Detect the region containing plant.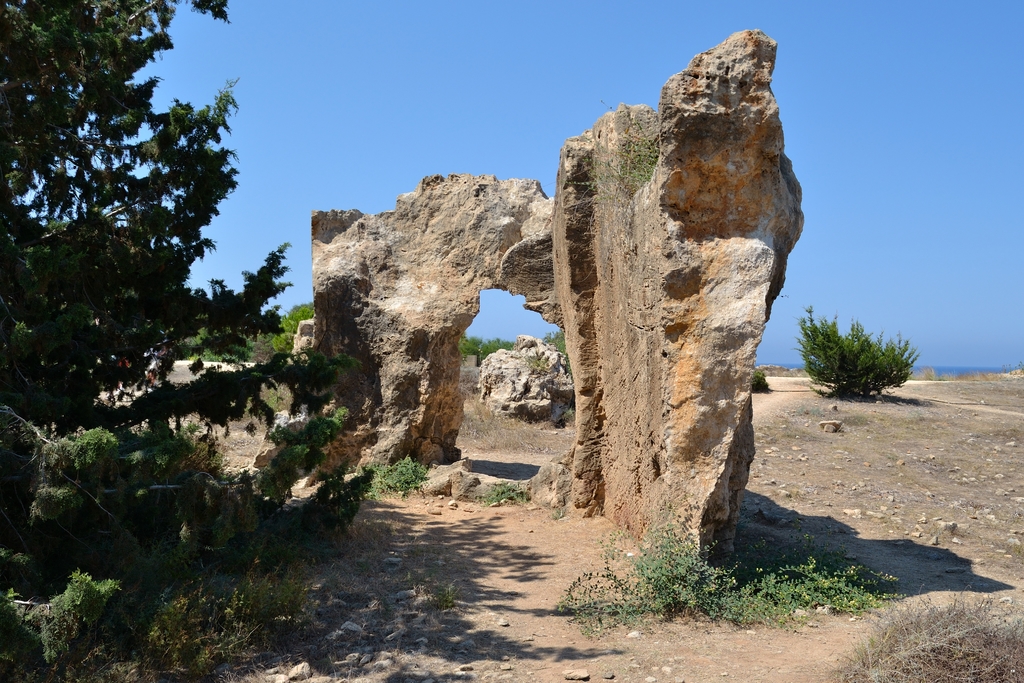
pyautogui.locateOnScreen(268, 298, 314, 352).
